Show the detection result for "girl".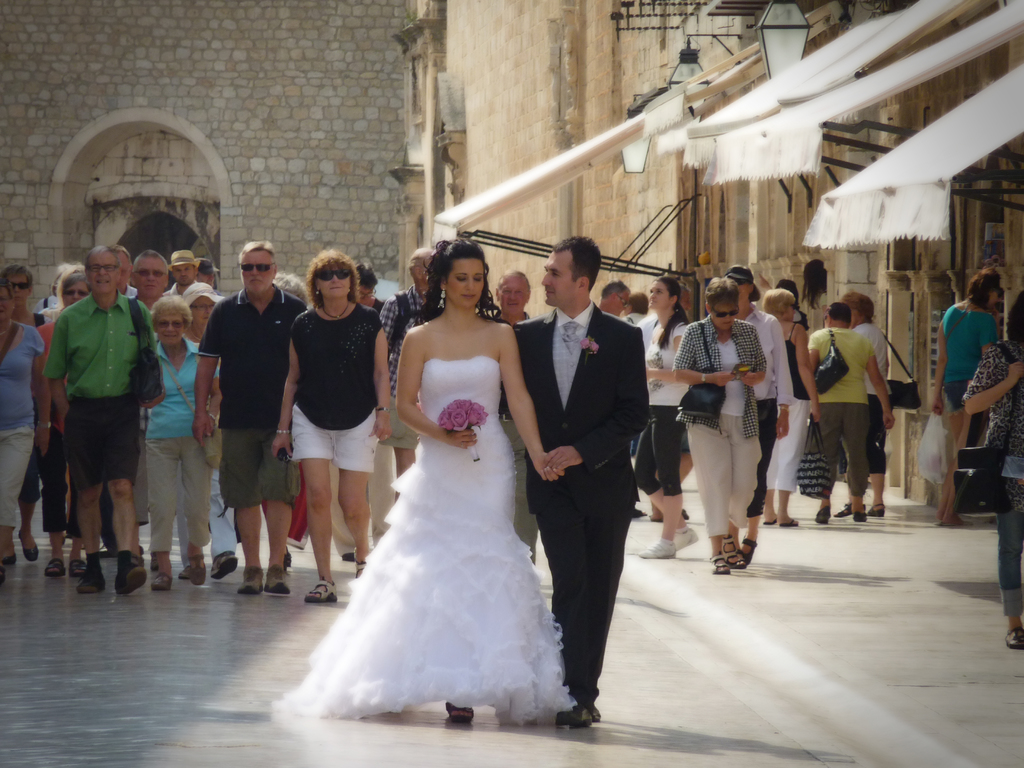
detection(284, 236, 582, 723).
